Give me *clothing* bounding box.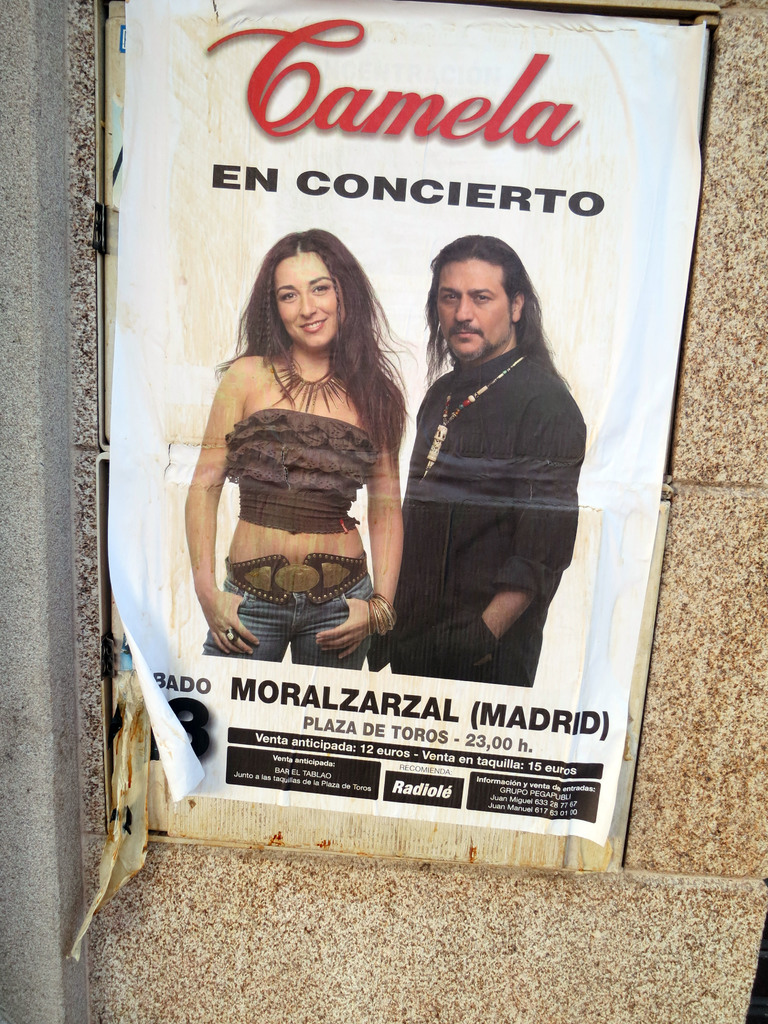
(199, 552, 378, 673).
